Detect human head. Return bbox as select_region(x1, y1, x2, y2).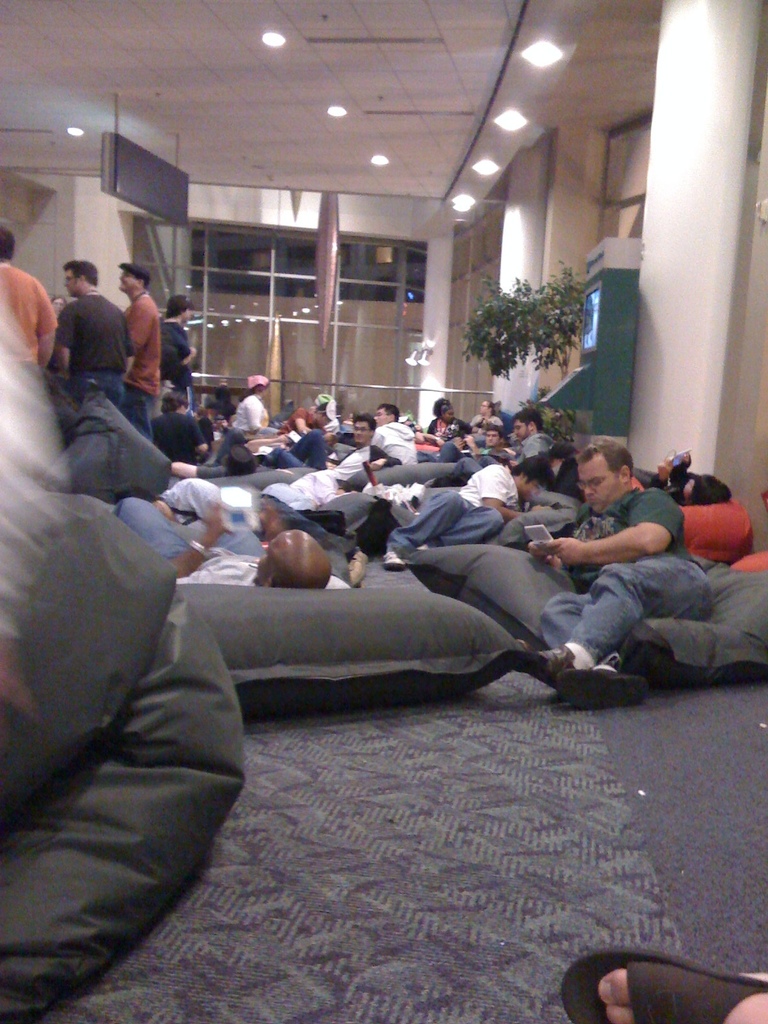
select_region(681, 476, 735, 500).
